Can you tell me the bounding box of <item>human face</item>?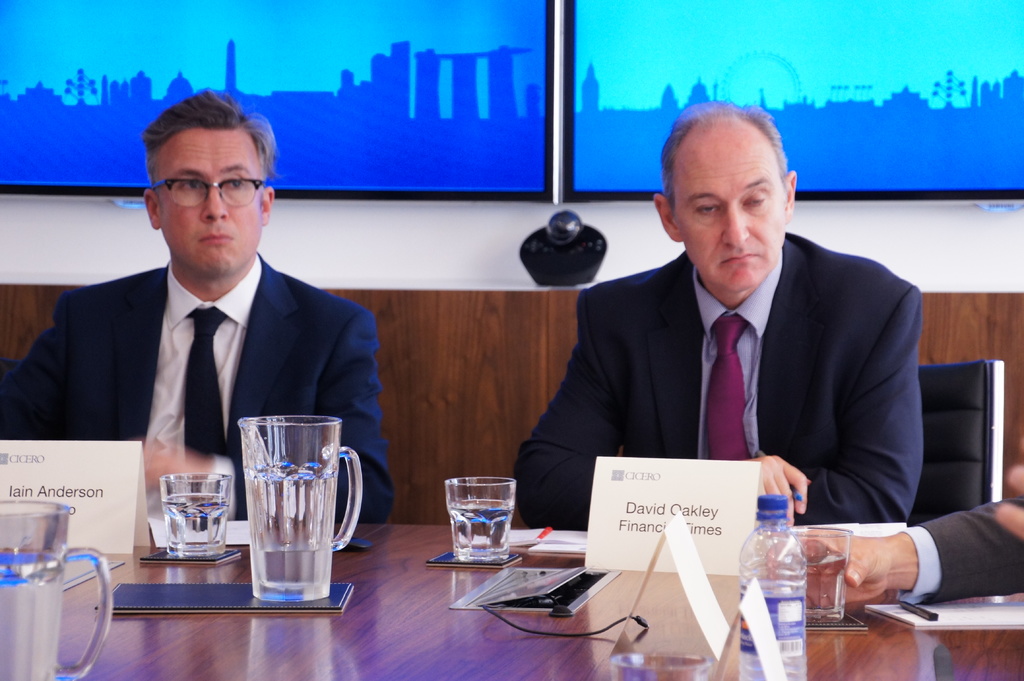
BBox(164, 131, 258, 273).
